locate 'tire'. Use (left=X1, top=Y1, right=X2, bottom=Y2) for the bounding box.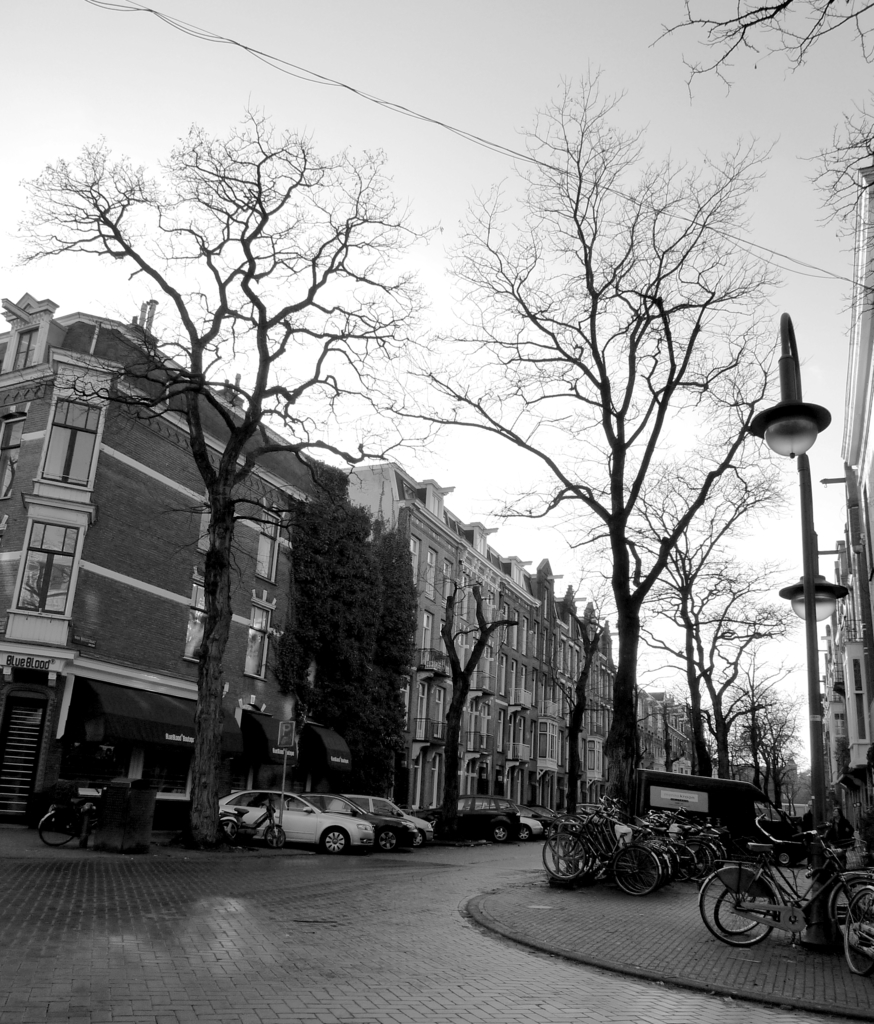
(left=714, top=872, right=775, bottom=937).
